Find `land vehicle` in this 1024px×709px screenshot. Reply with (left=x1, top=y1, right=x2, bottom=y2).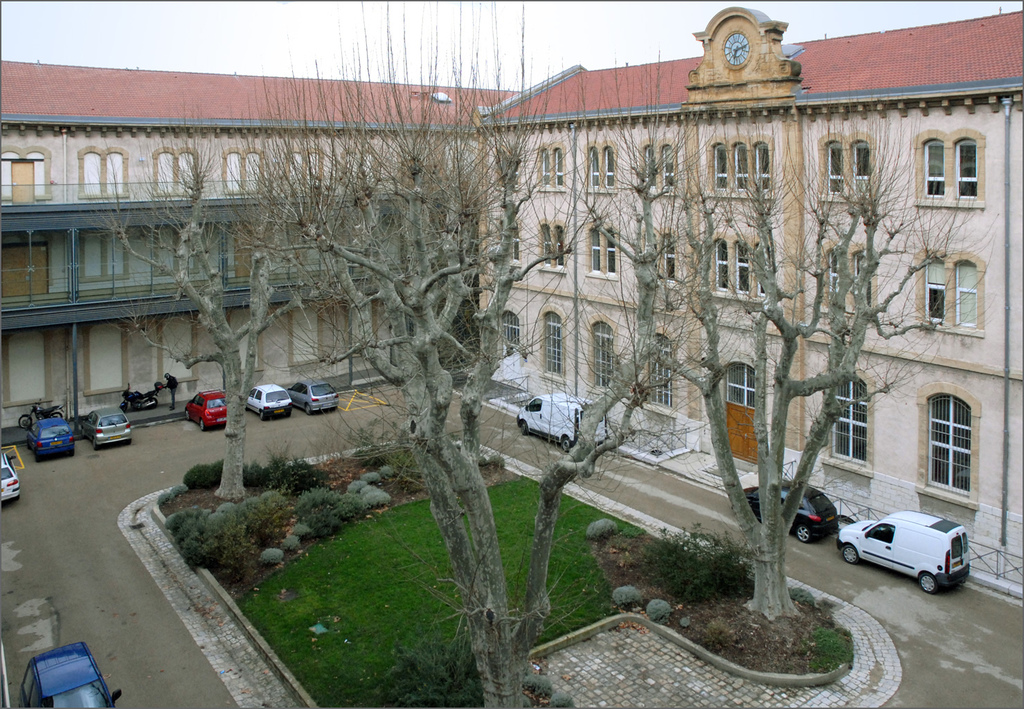
(left=244, top=384, right=295, bottom=418).
